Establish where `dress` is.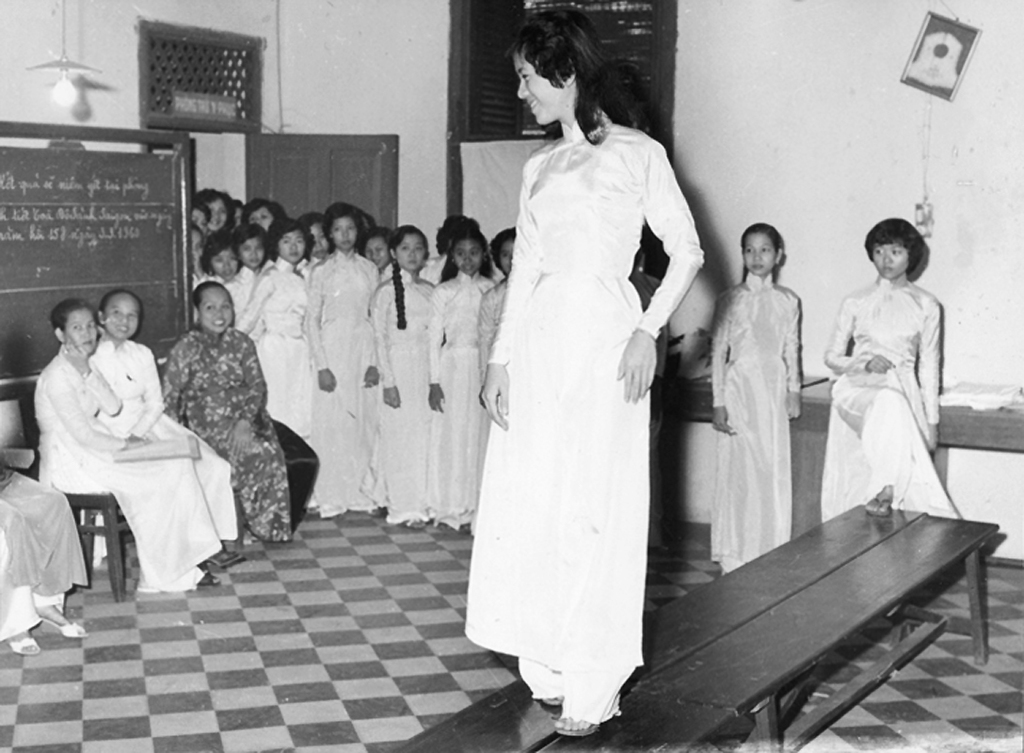
Established at Rect(160, 325, 294, 548).
